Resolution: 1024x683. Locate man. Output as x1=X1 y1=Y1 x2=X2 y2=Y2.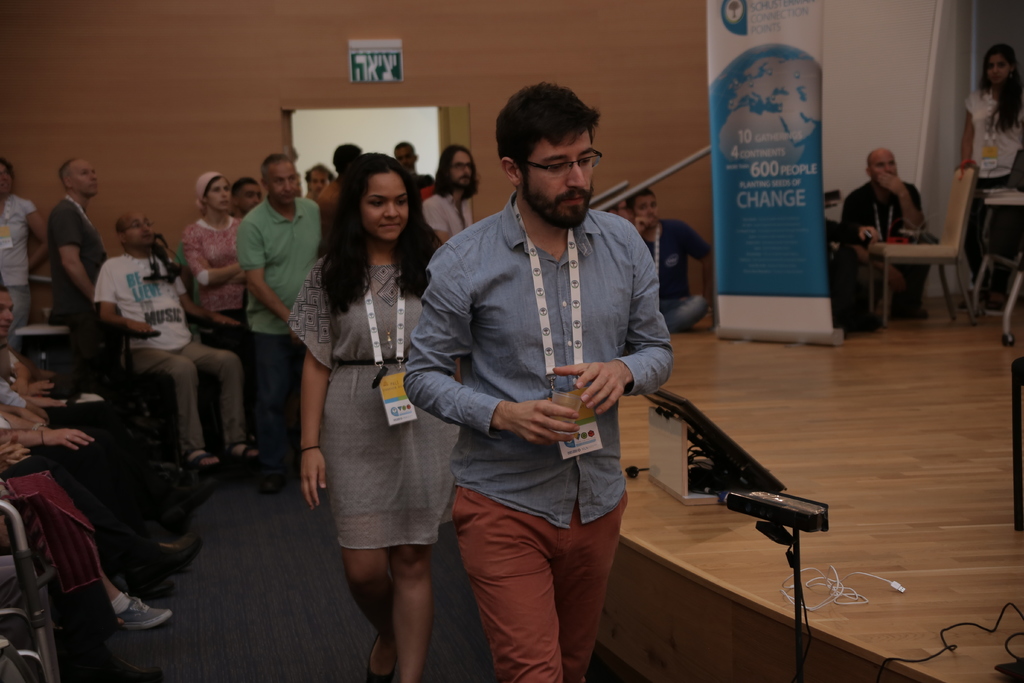
x1=409 y1=88 x2=682 y2=670.
